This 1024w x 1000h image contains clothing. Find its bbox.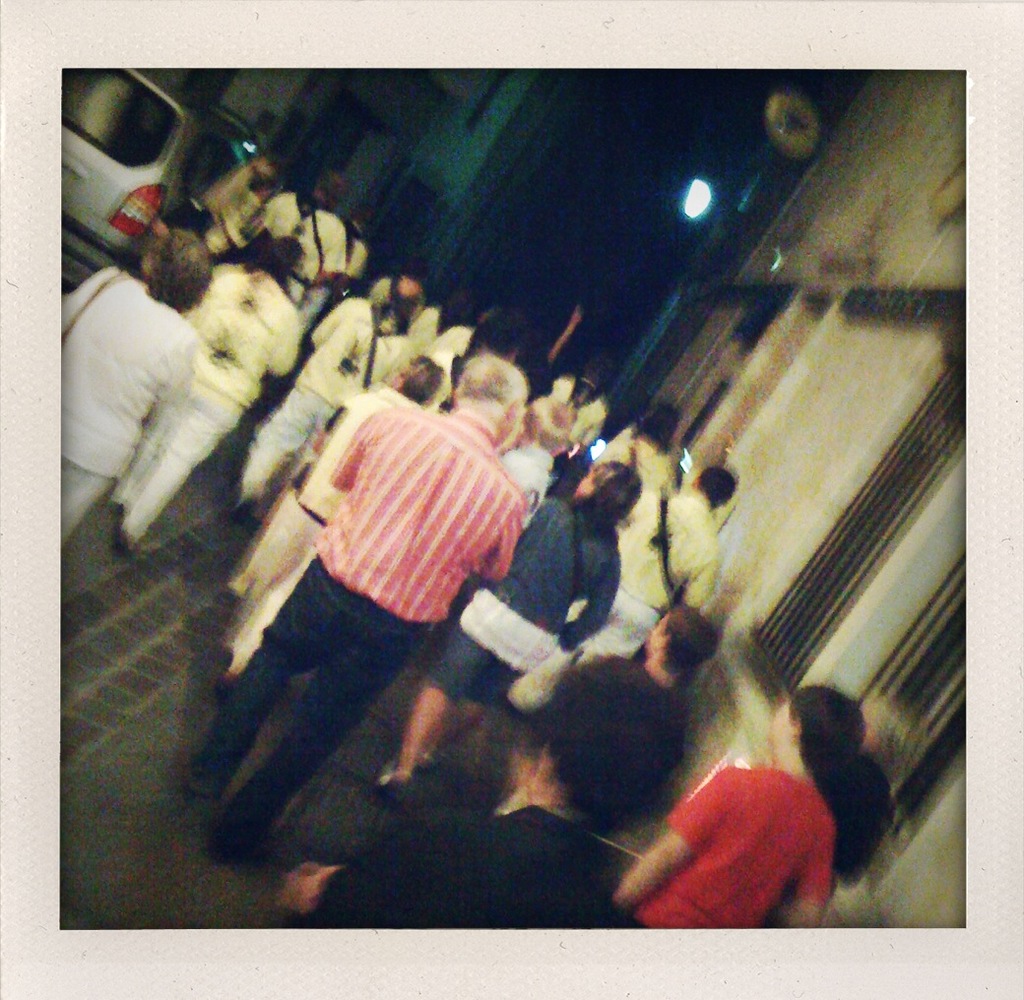
x1=584, y1=430, x2=675, y2=522.
